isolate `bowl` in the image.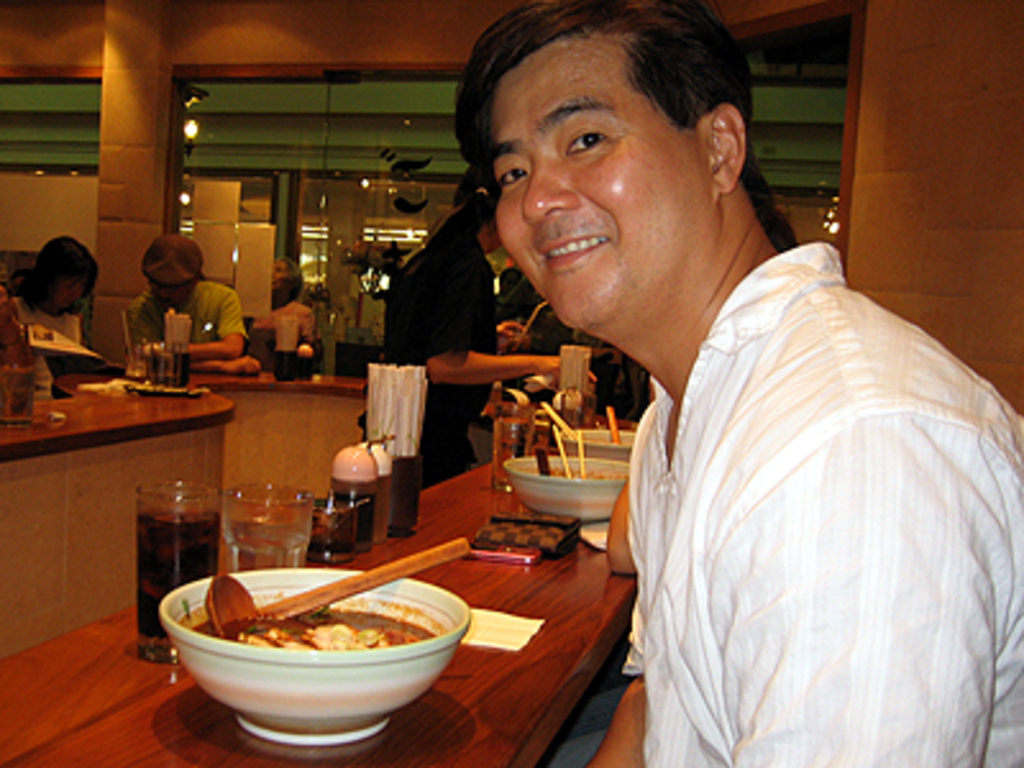
Isolated region: x1=504, y1=453, x2=630, y2=520.
